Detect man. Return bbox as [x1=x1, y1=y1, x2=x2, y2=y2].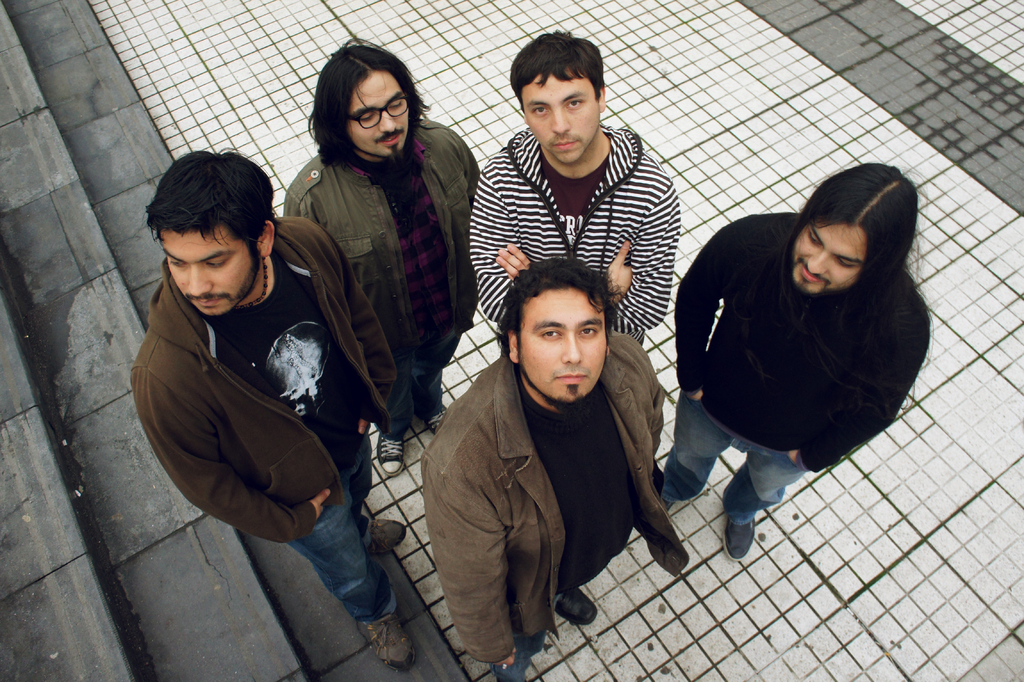
[x1=465, y1=27, x2=685, y2=354].
